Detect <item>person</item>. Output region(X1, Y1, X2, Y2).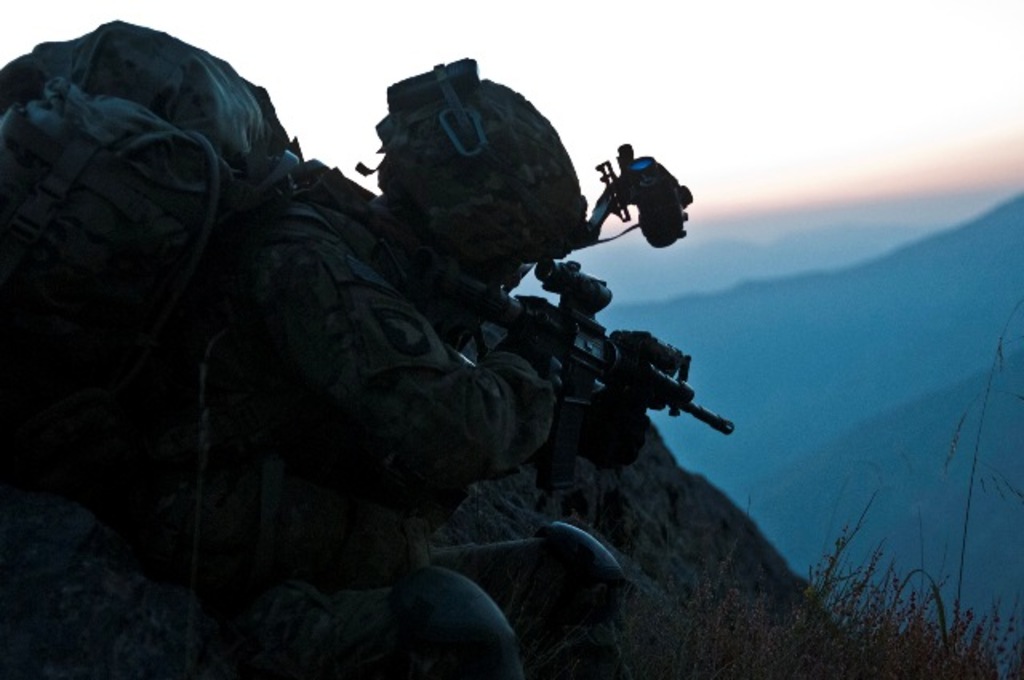
region(219, 75, 640, 678).
